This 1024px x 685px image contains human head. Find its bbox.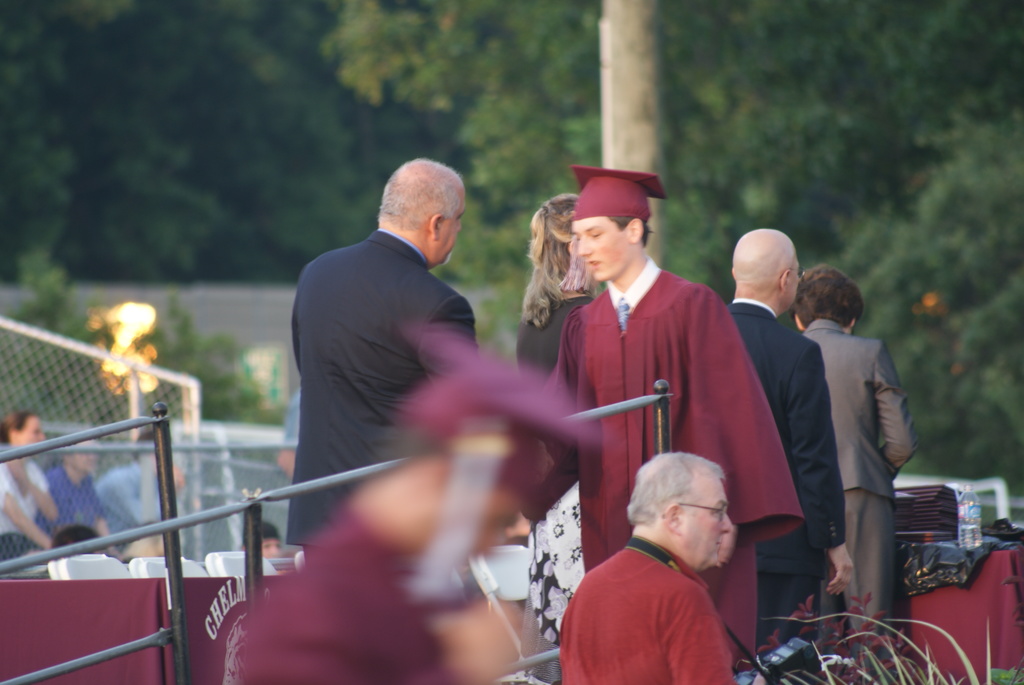
detection(535, 190, 595, 278).
